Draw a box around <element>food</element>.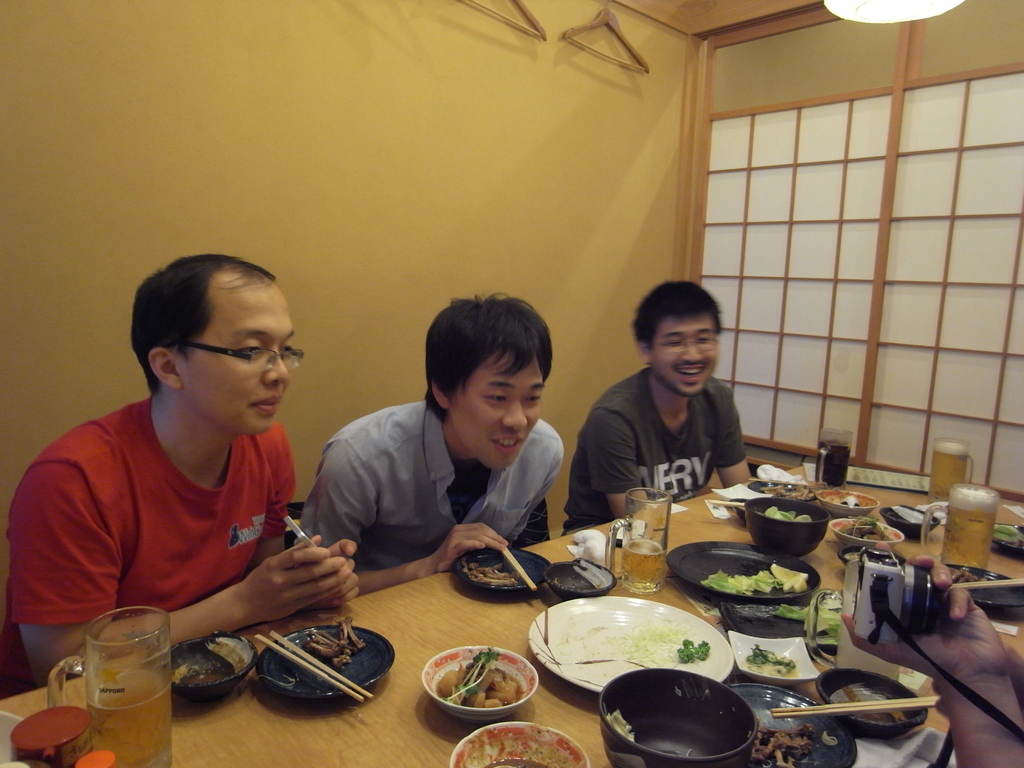
bbox=[753, 725, 808, 767].
